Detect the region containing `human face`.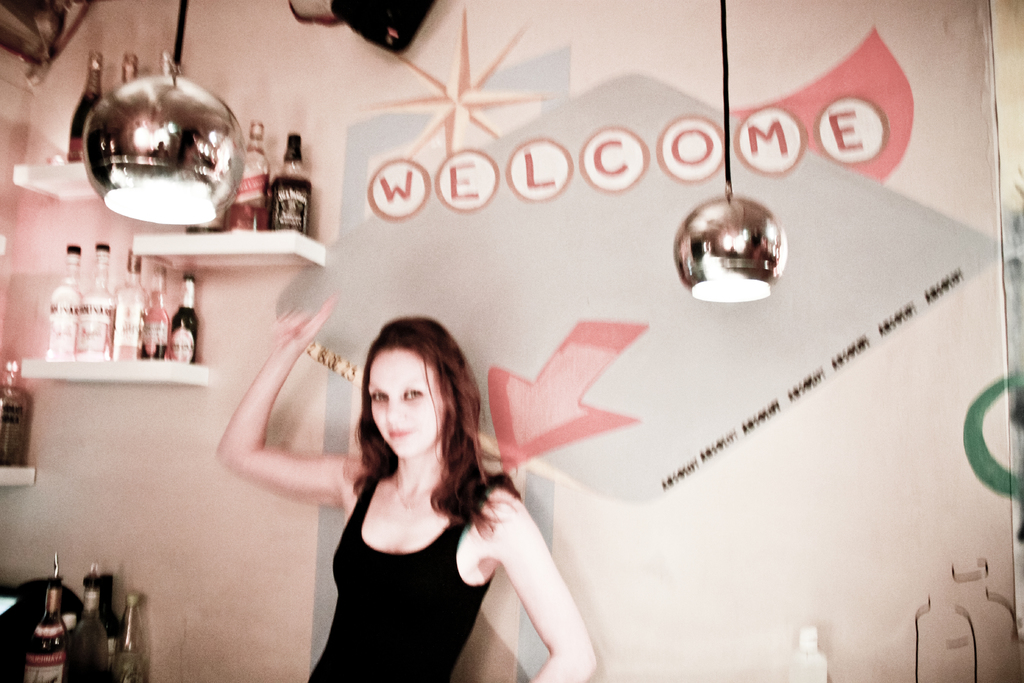
detection(371, 345, 447, 454).
